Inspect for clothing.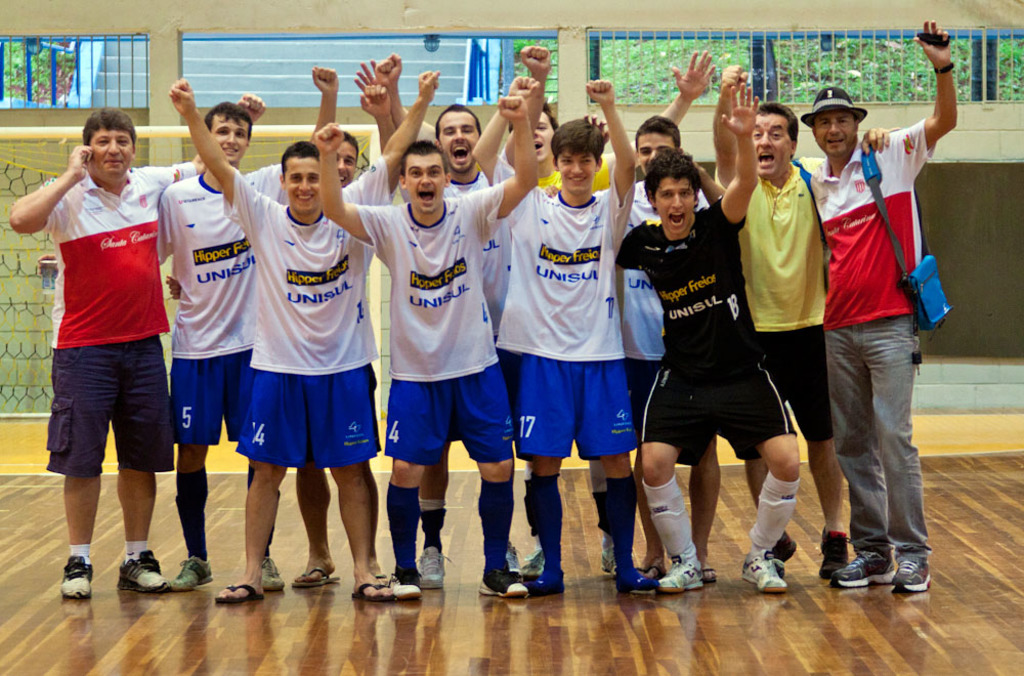
Inspection: bbox(395, 171, 518, 441).
